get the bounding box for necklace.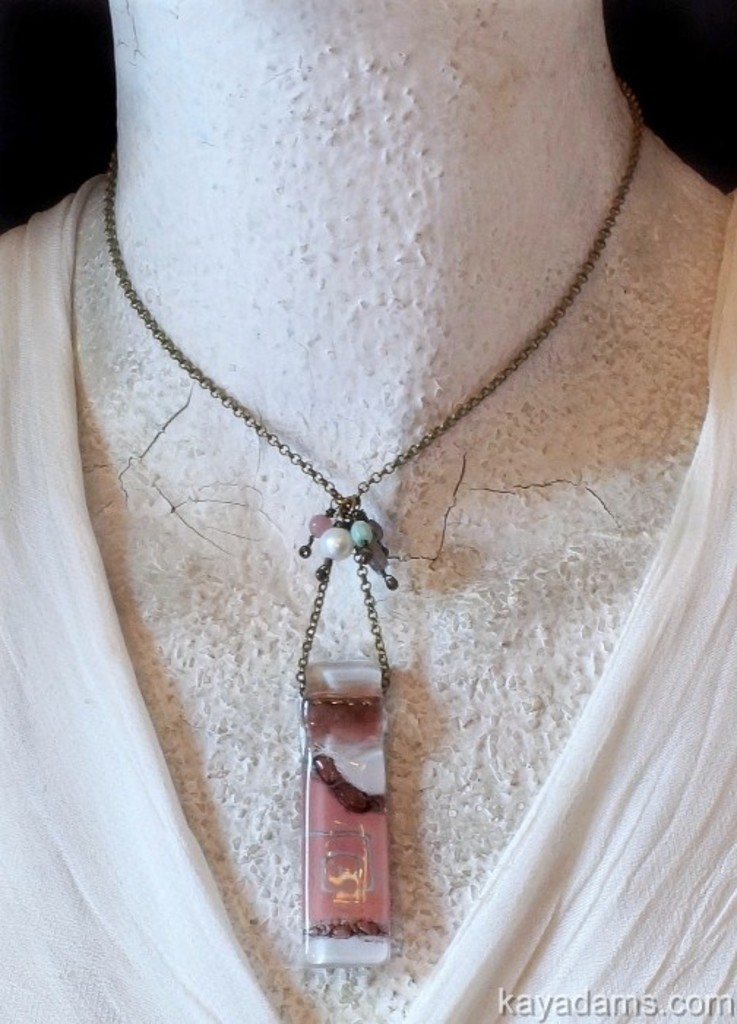
66/67/645/916.
